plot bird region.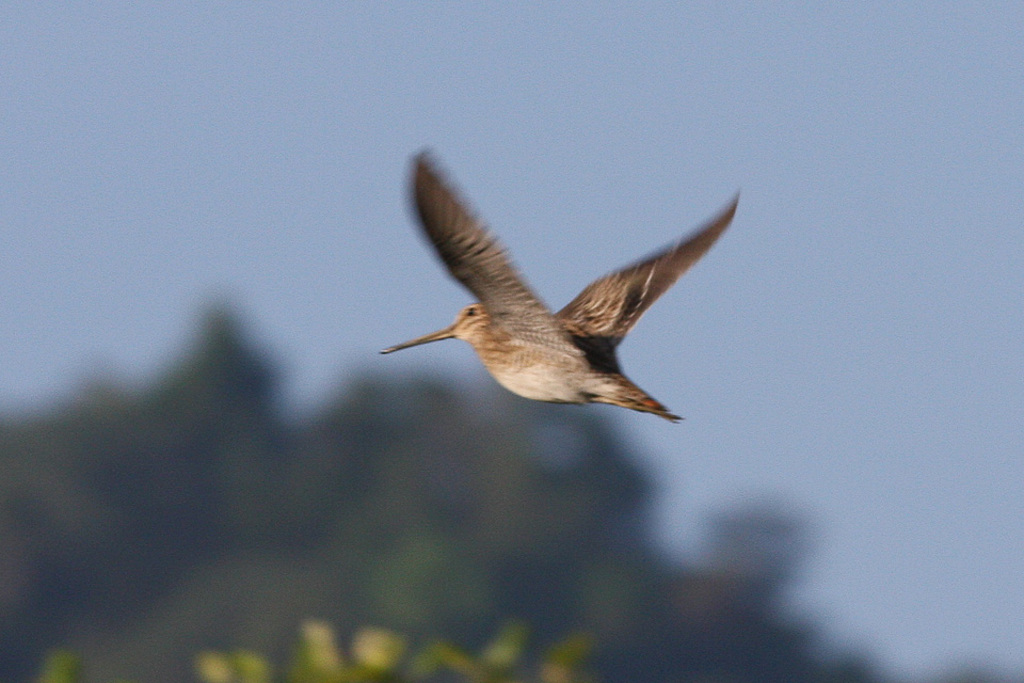
Plotted at Rect(362, 160, 745, 433).
